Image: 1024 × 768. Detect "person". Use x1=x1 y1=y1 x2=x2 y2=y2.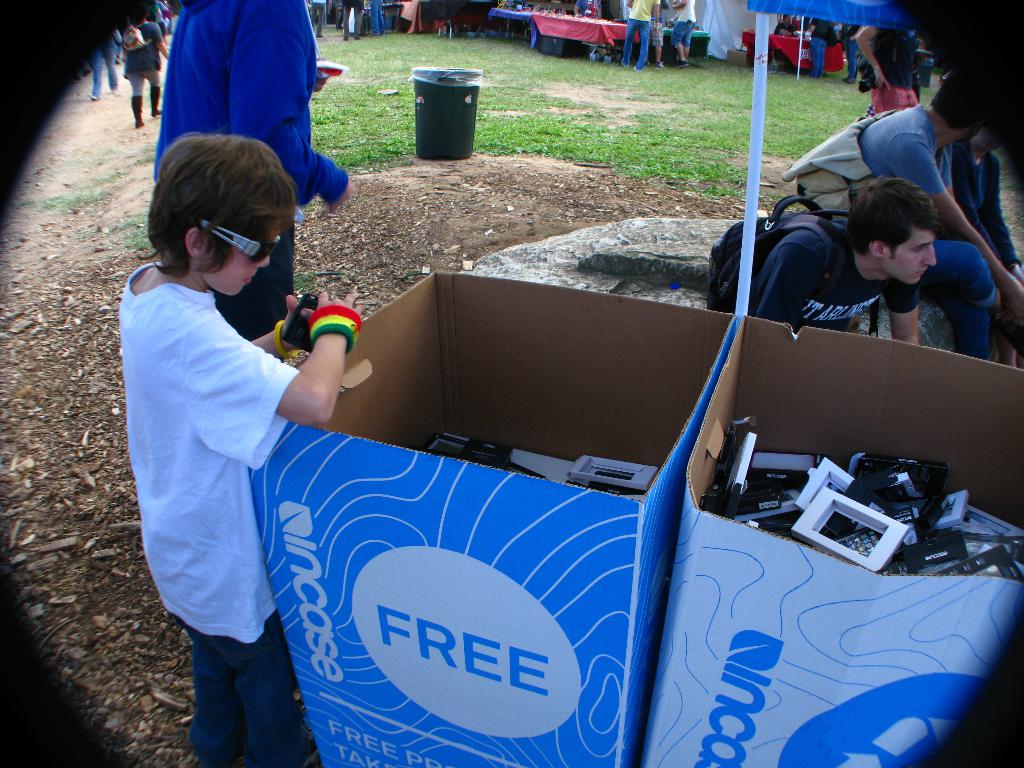
x1=734 y1=175 x2=942 y2=352.
